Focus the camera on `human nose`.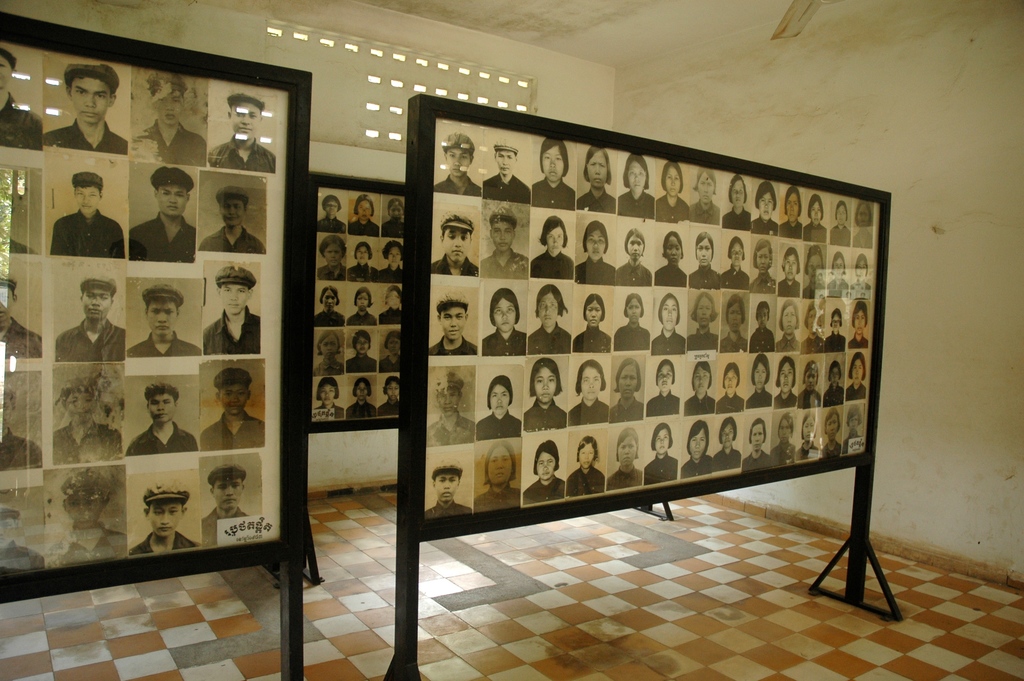
Focus region: Rect(228, 290, 238, 301).
